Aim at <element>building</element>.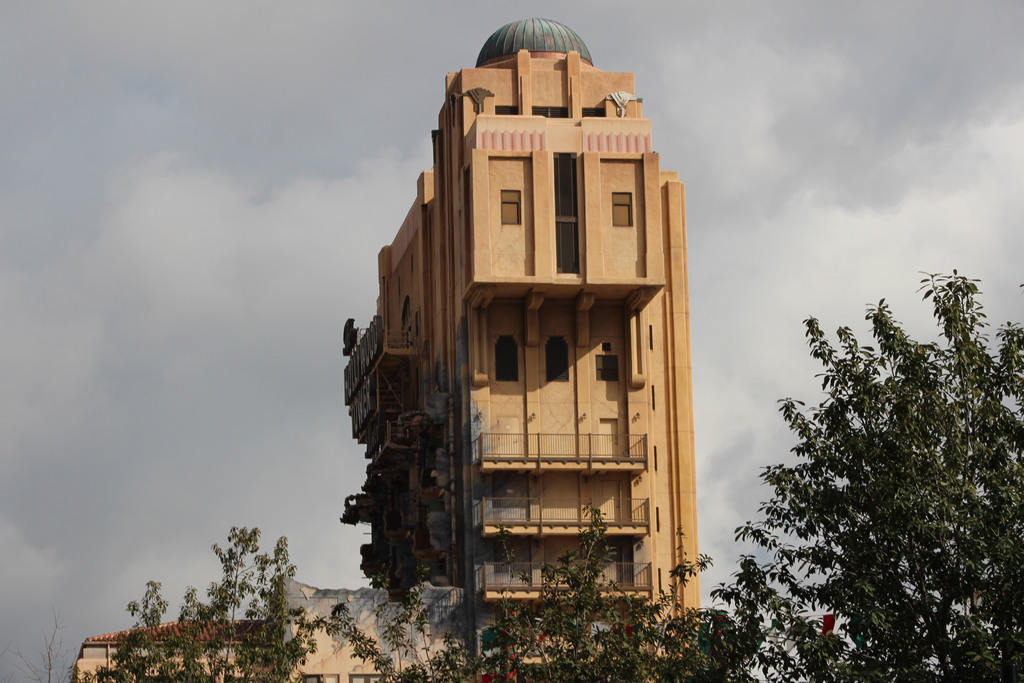
Aimed at bbox=[73, 17, 701, 682].
